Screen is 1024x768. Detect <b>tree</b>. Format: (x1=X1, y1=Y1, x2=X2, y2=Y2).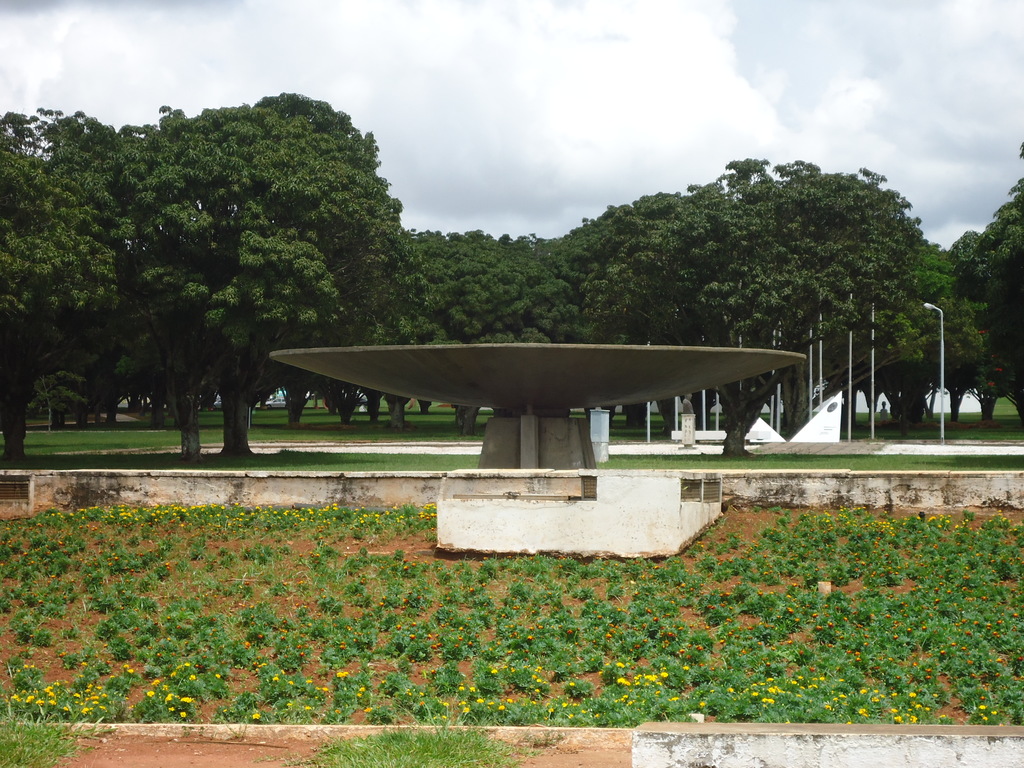
(x1=105, y1=89, x2=429, y2=455).
